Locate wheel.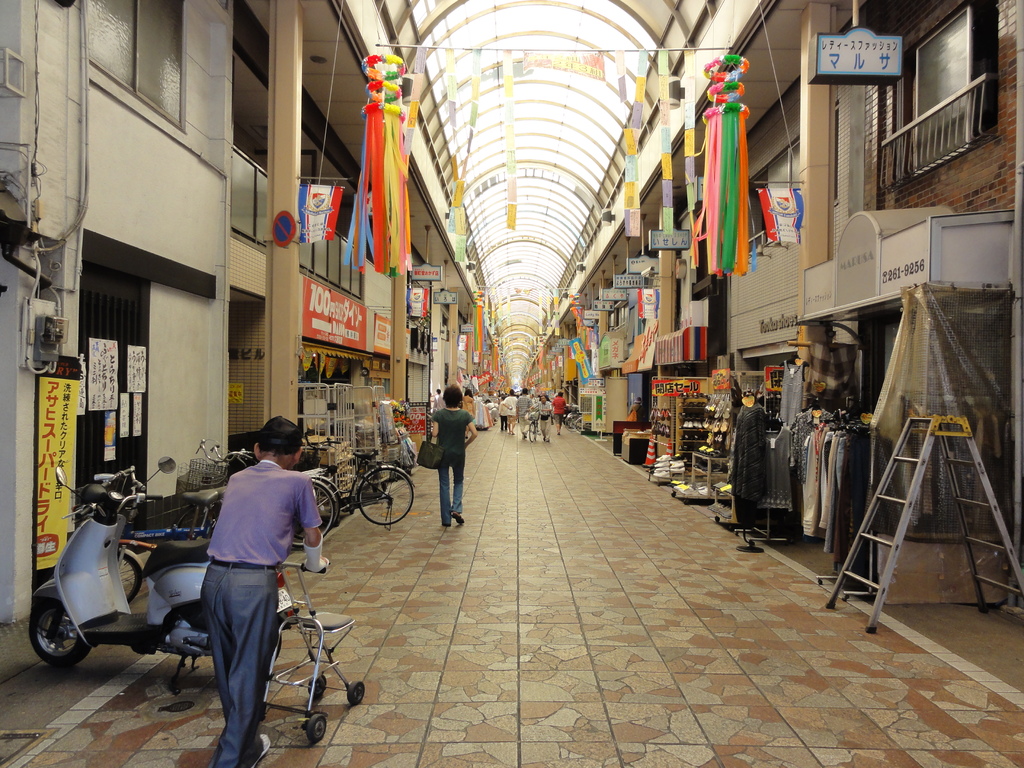
Bounding box: [left=346, top=683, right=364, bottom=707].
